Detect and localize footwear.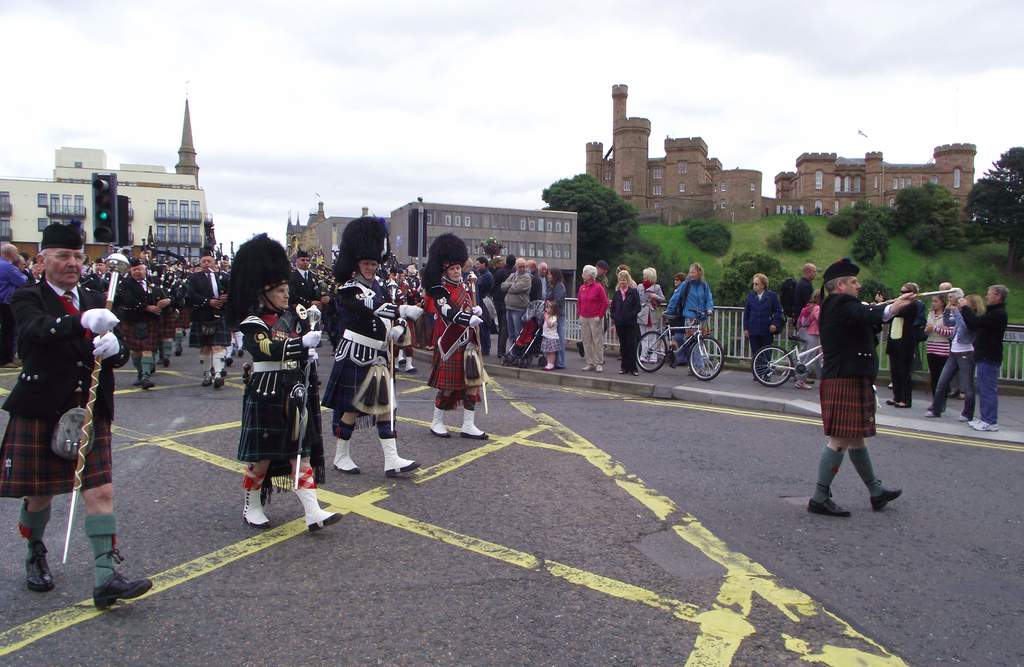
Localized at (201, 371, 216, 390).
